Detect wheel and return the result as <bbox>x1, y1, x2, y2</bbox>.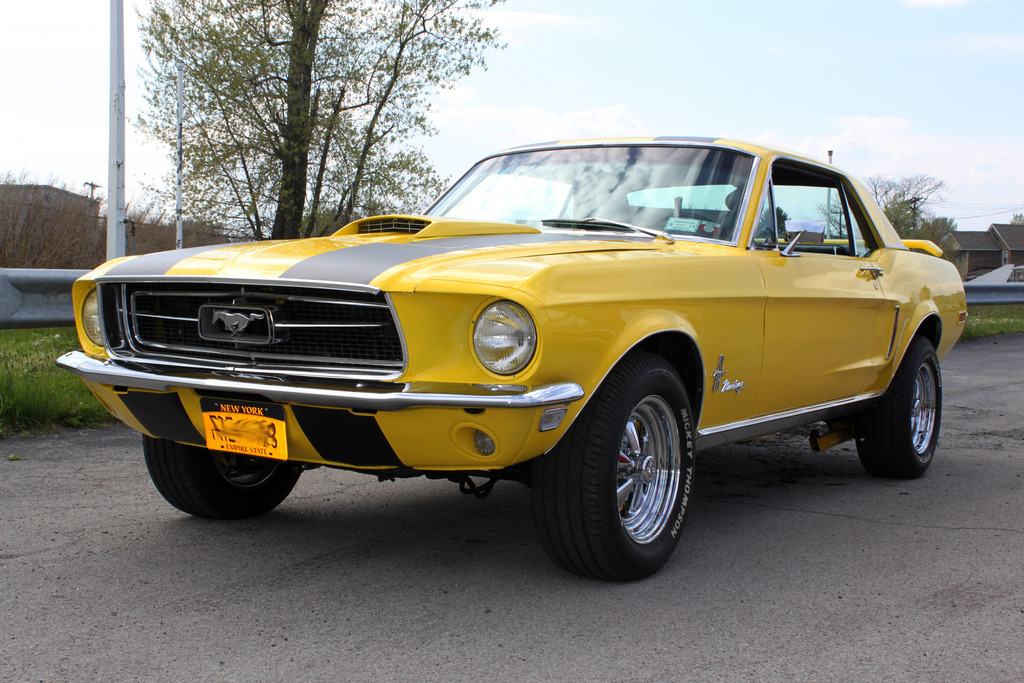
<bbox>550, 372, 710, 563</bbox>.
